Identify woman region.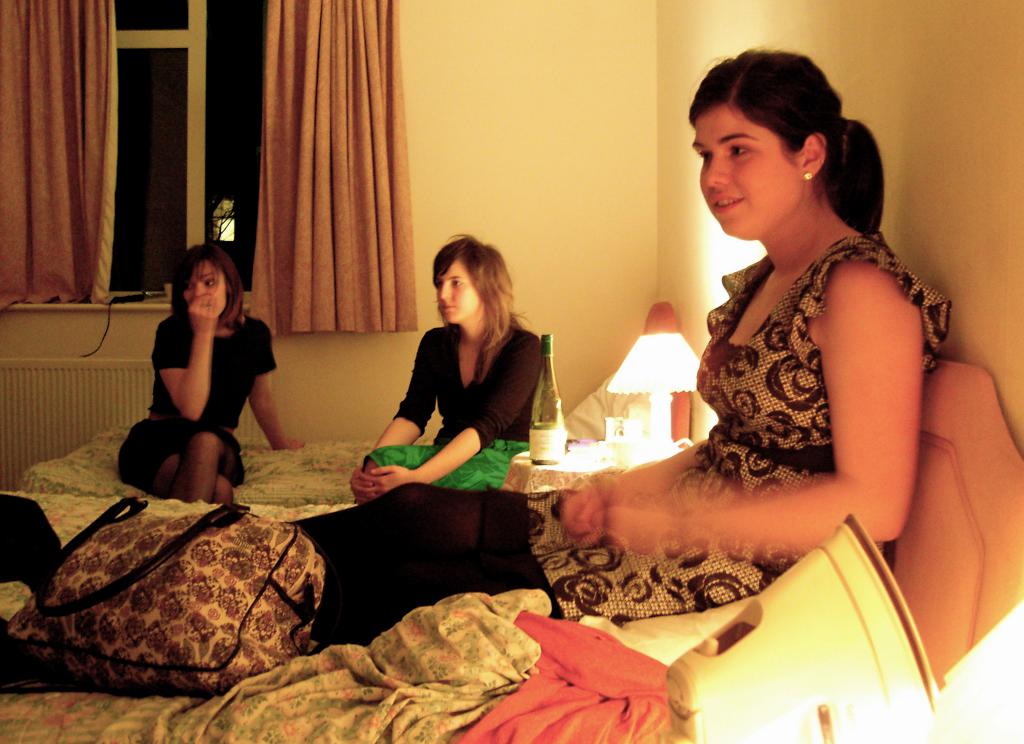
Region: region(285, 45, 950, 661).
